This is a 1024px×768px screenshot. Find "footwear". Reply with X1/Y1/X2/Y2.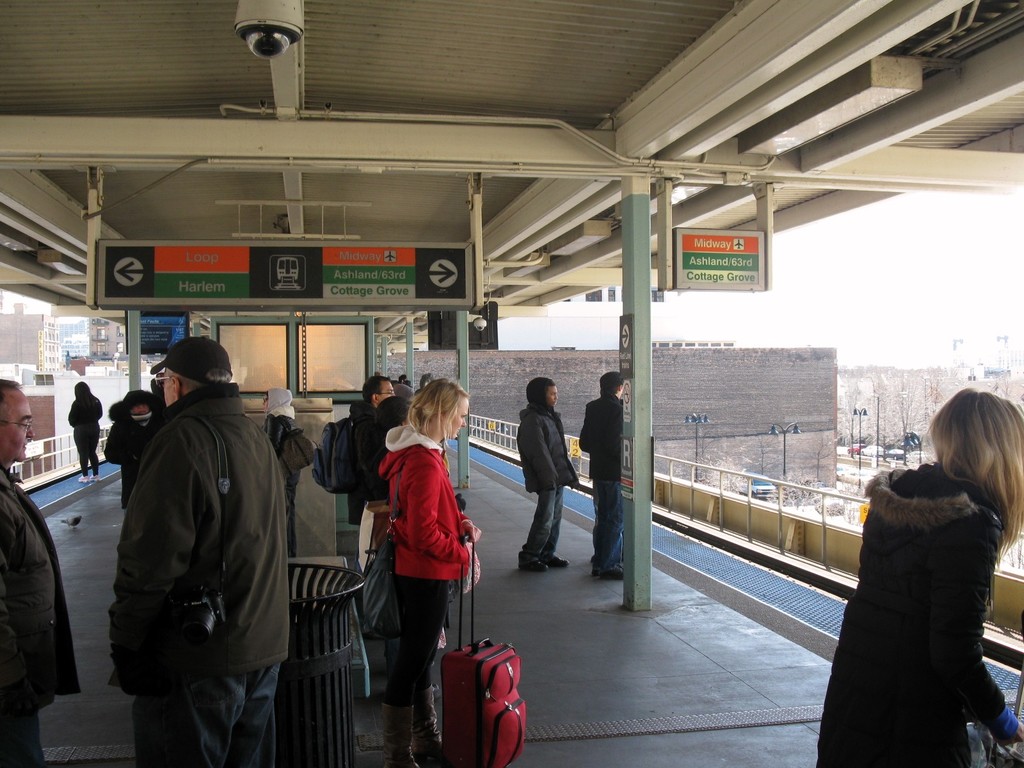
518/556/550/572.
